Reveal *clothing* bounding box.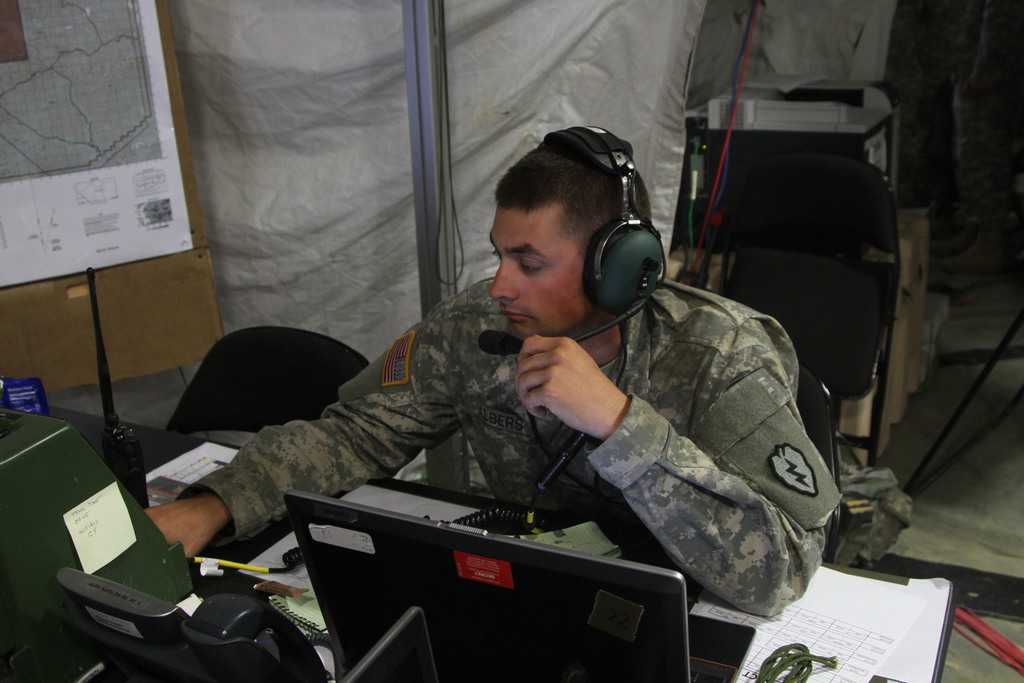
Revealed: detection(160, 248, 816, 587).
